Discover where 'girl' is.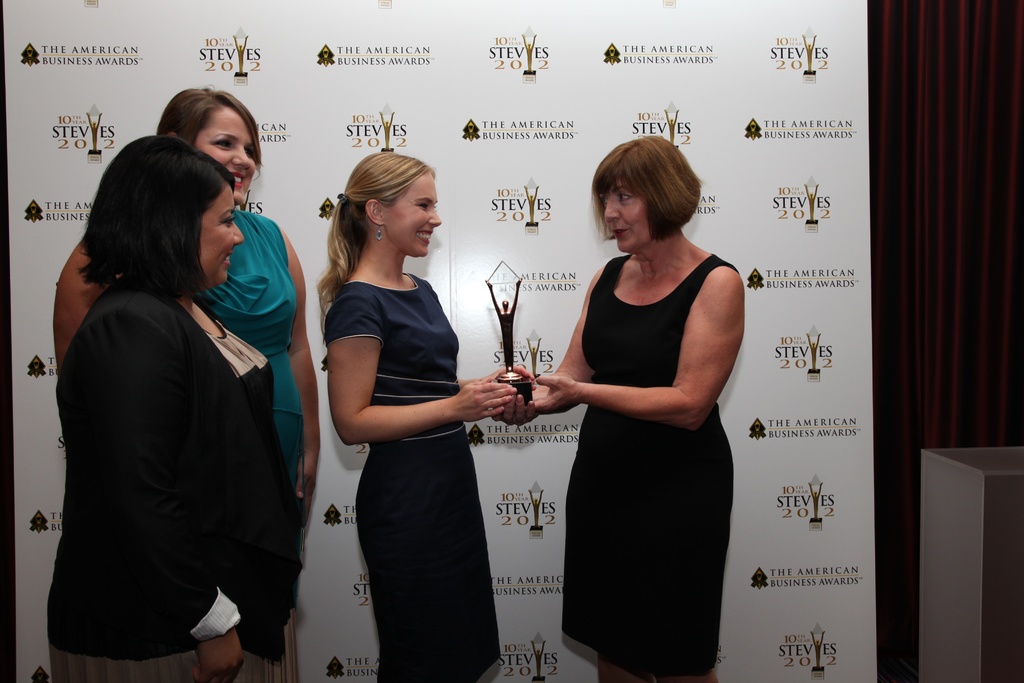
Discovered at crop(313, 148, 535, 682).
